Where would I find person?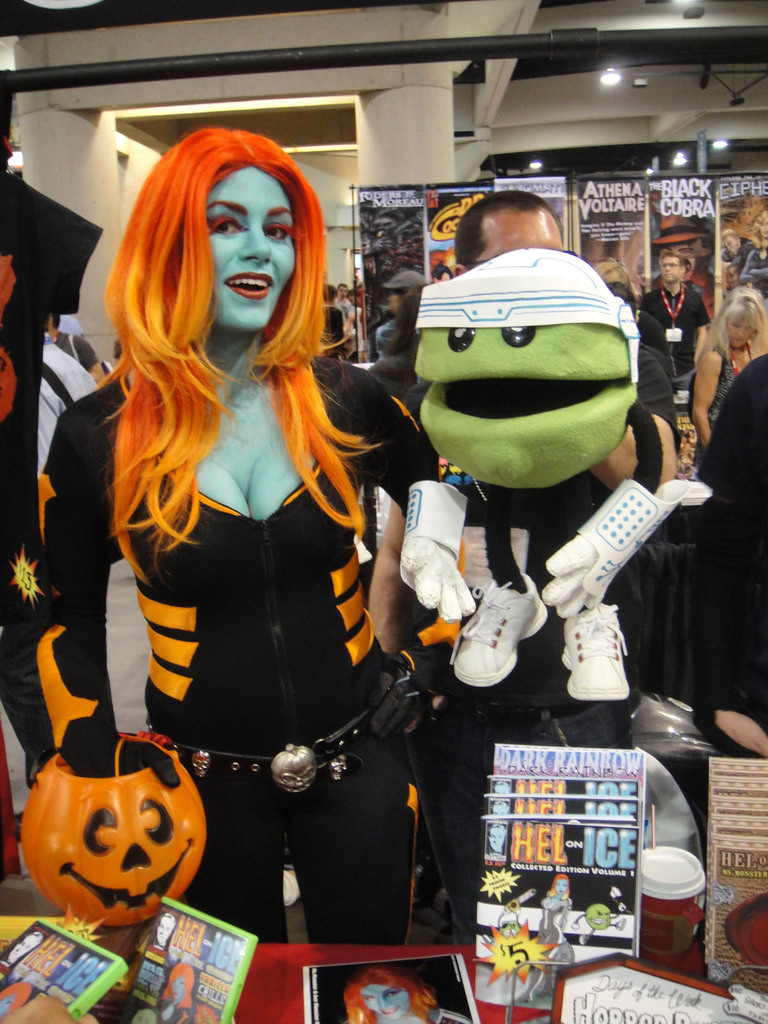
At locate(42, 121, 443, 945).
